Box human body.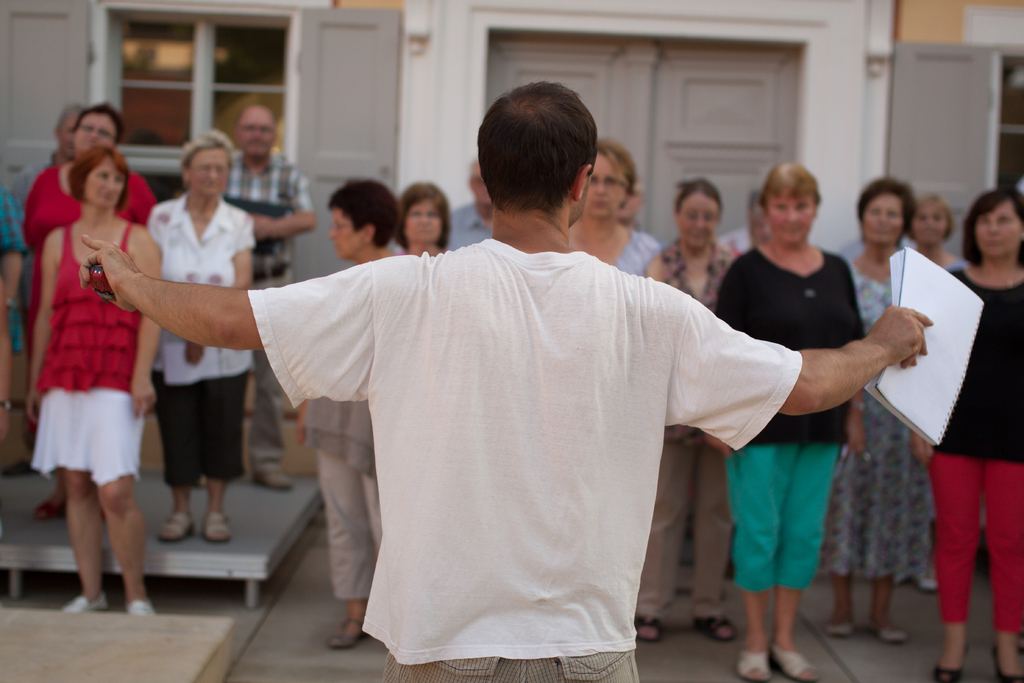
[79,79,927,682].
